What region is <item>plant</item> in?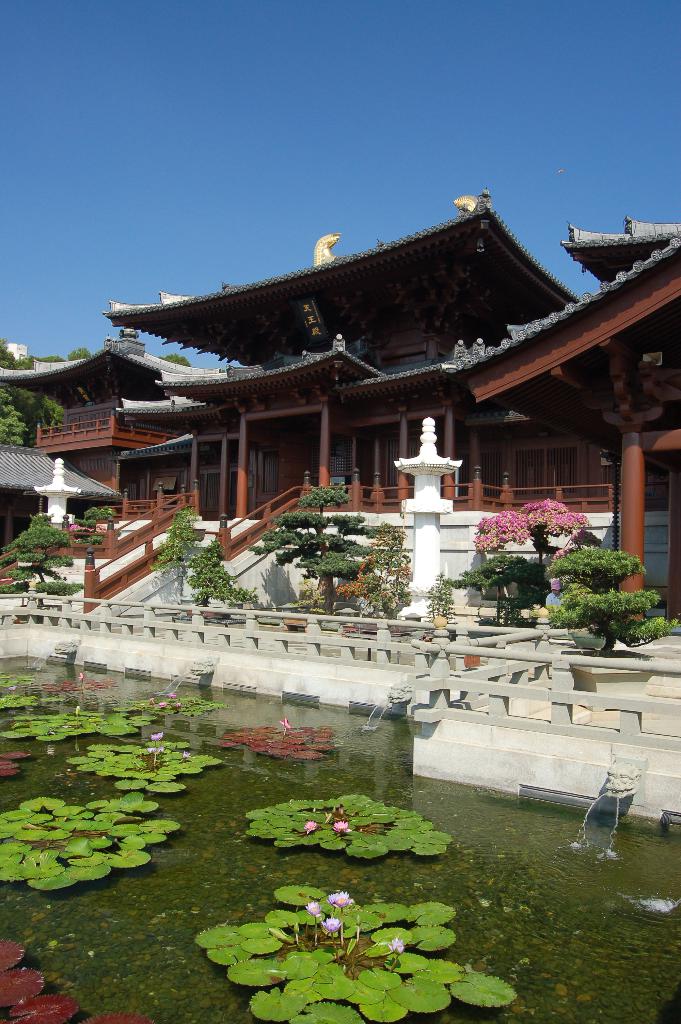
detection(193, 880, 516, 1023).
